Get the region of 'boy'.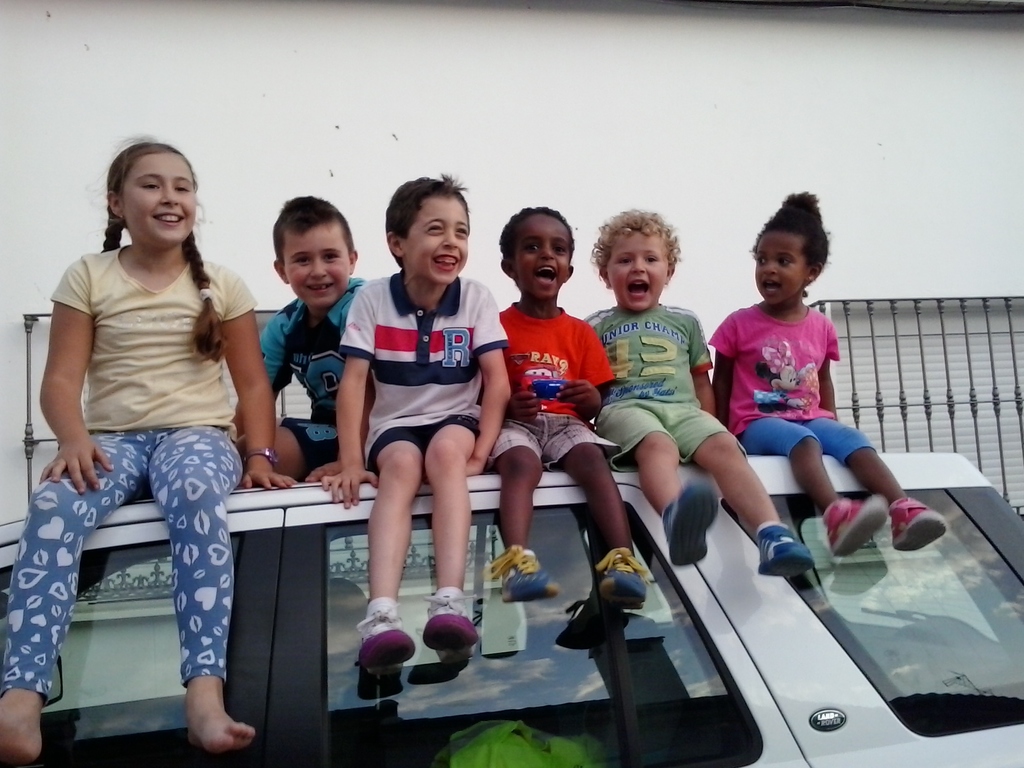
486/206/646/614.
